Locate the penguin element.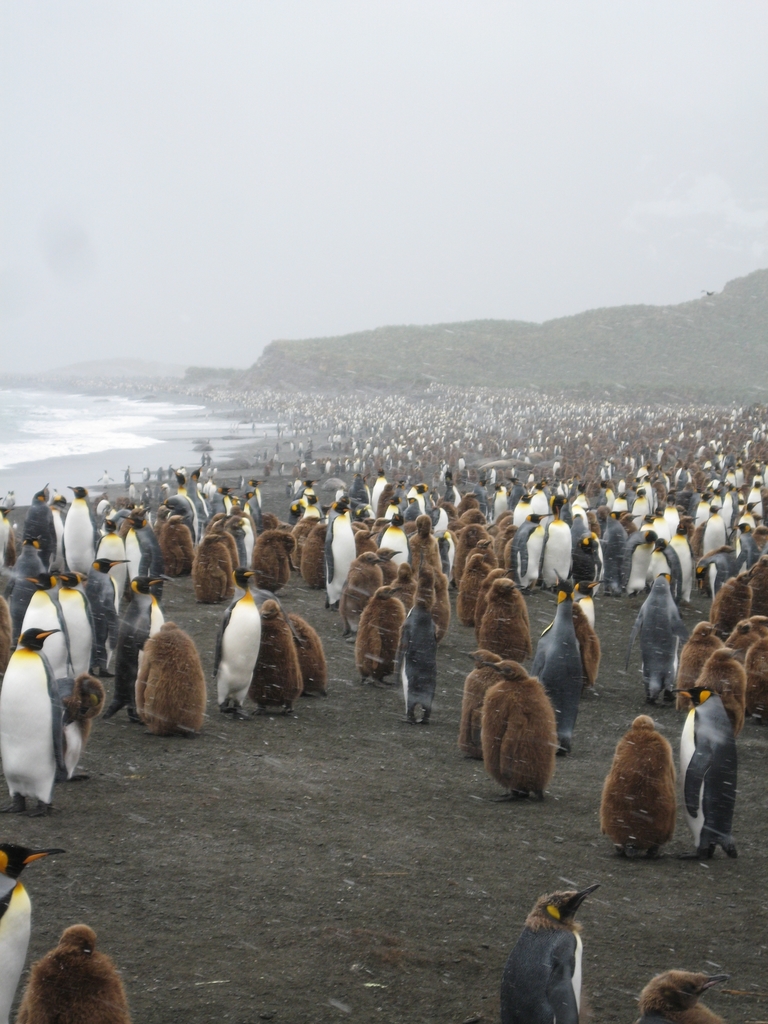
Element bbox: x1=159 y1=513 x2=200 y2=578.
